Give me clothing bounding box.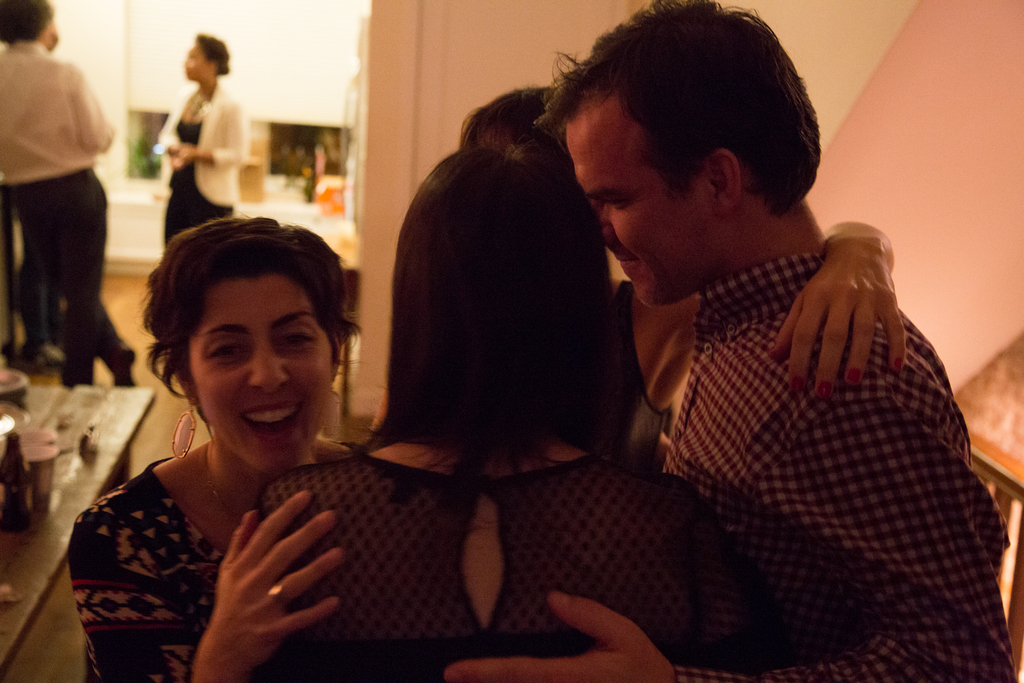
566, 288, 680, 489.
